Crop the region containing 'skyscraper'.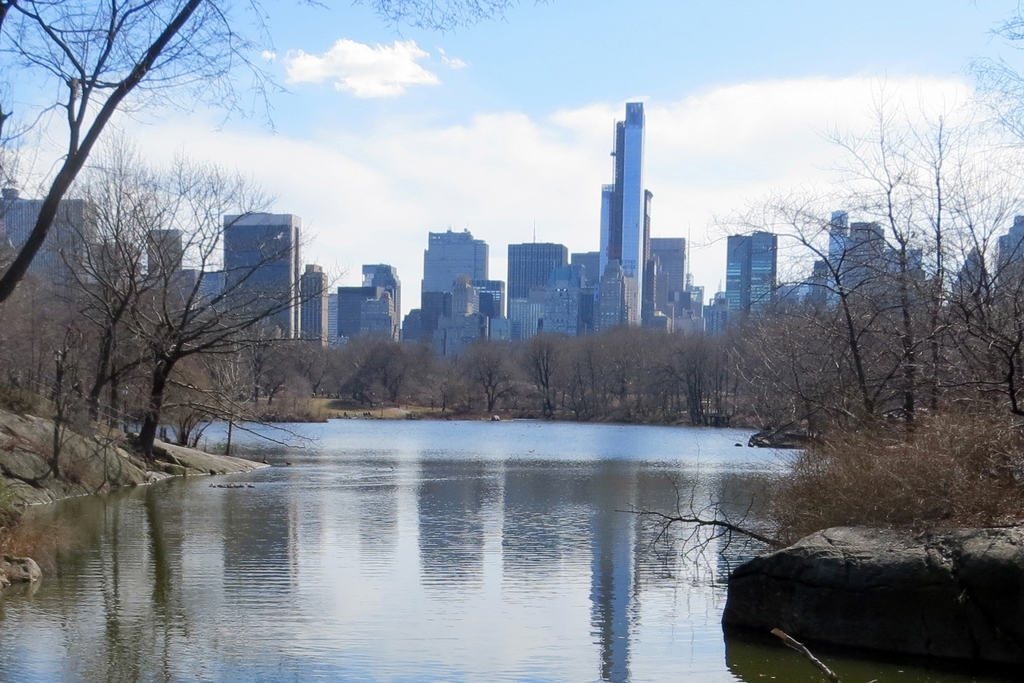
Crop region: [598,189,656,309].
